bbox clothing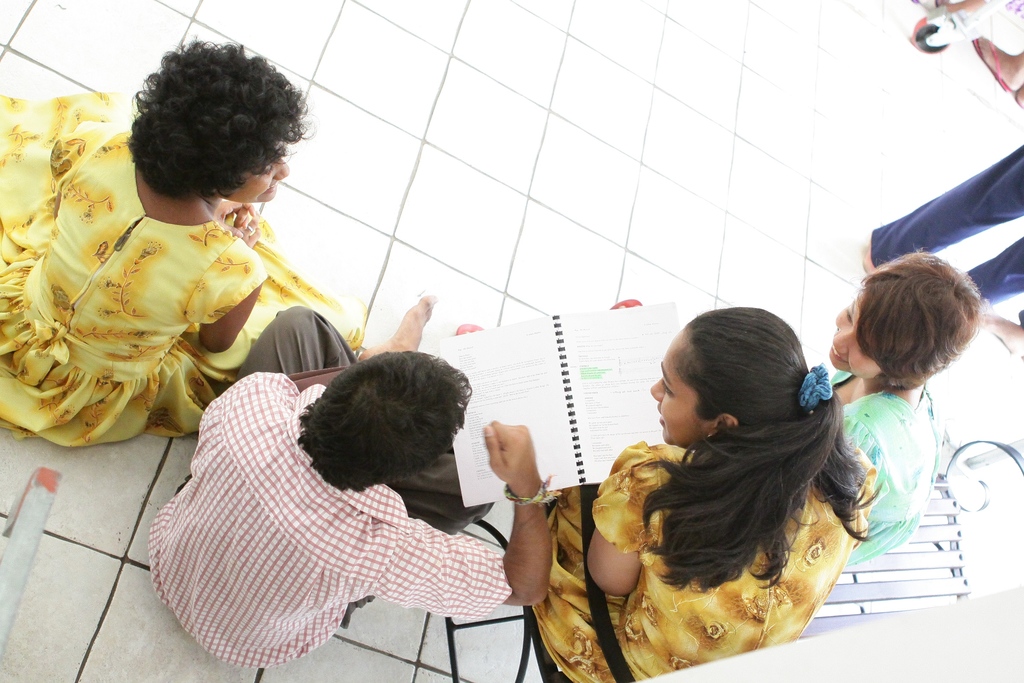
pyautogui.locateOnScreen(871, 140, 1023, 309)
